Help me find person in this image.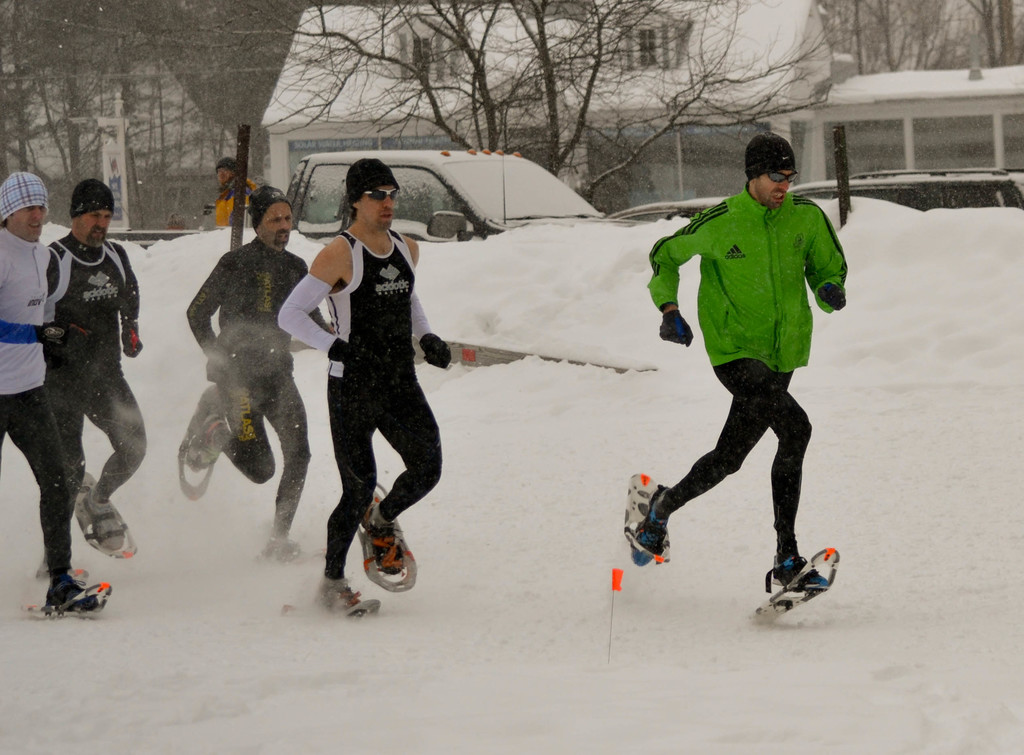
Found it: 0,171,102,616.
